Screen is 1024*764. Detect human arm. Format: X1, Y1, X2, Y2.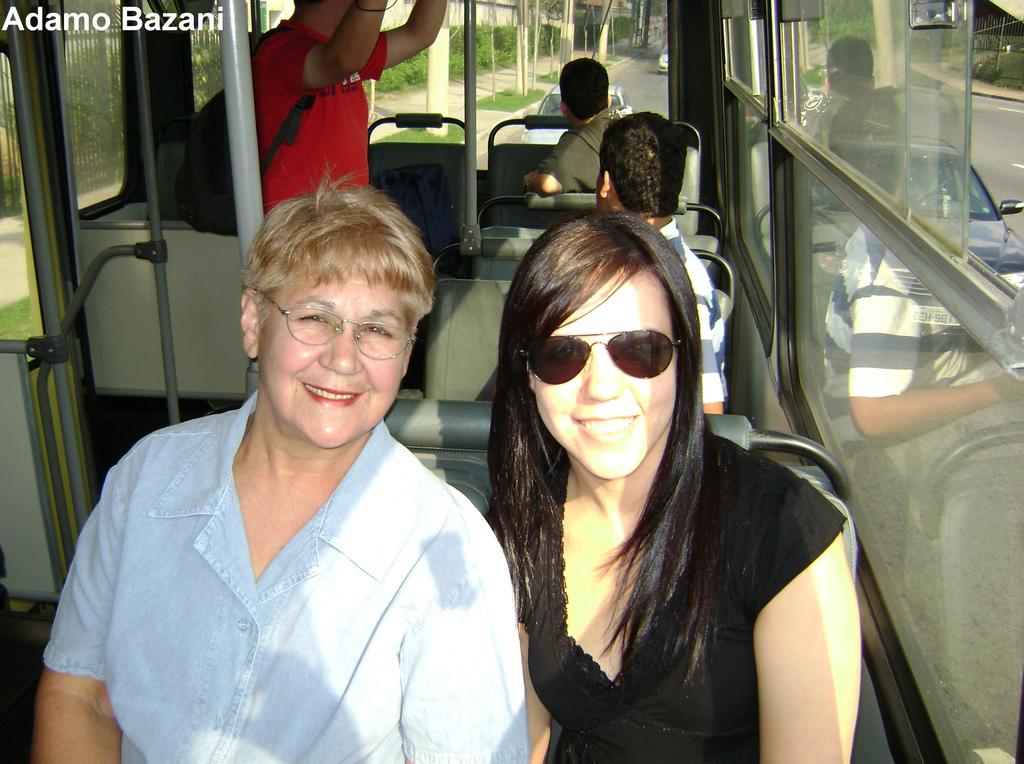
396, 498, 543, 763.
